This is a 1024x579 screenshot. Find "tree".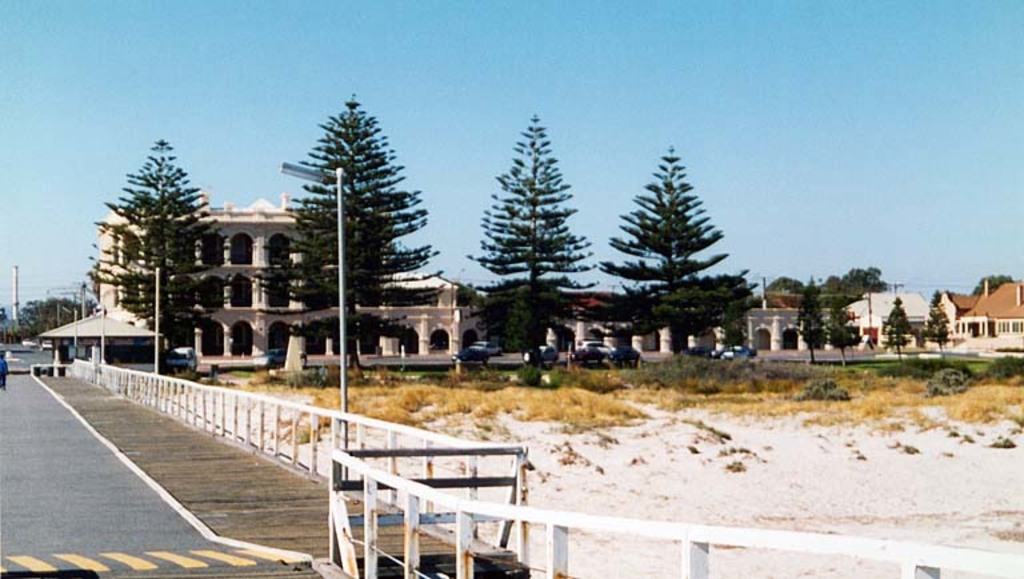
Bounding box: <bbox>611, 137, 749, 360</bbox>.
